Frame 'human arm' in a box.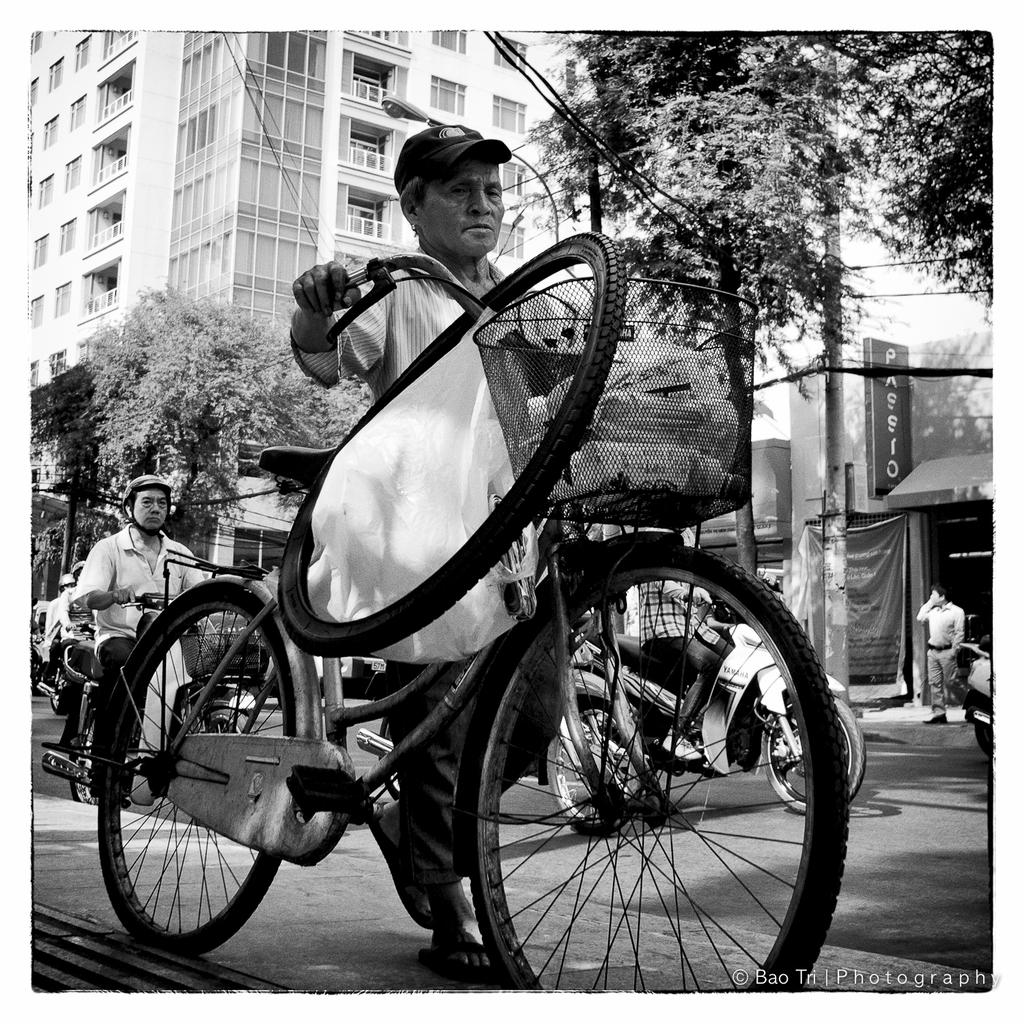
82,534,131,614.
